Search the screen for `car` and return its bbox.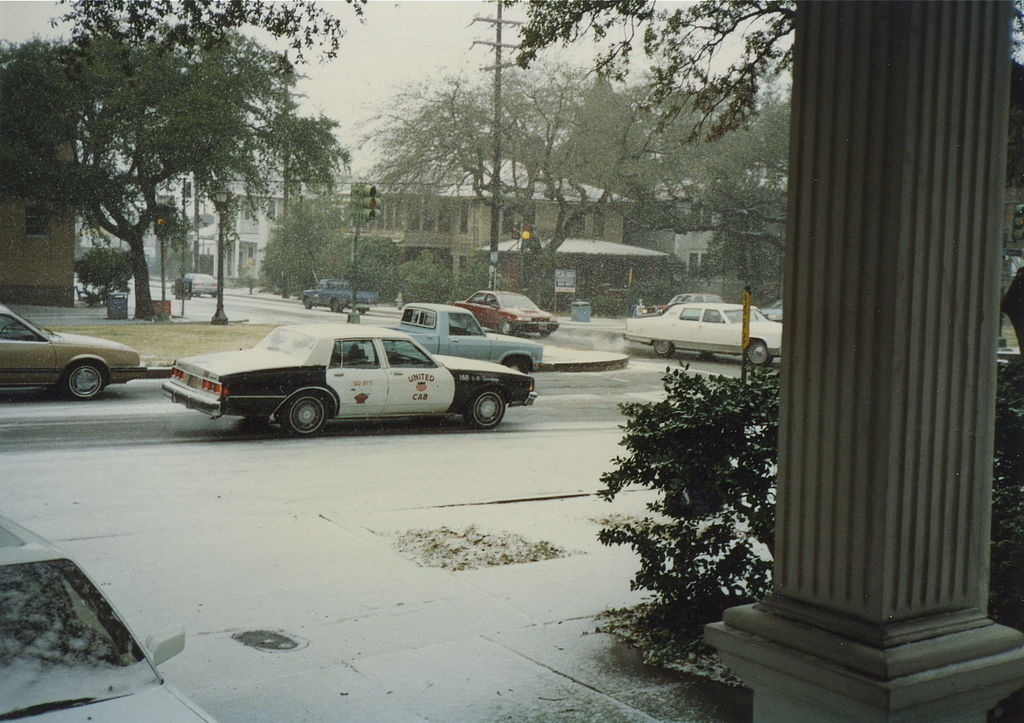
Found: (184, 271, 218, 296).
